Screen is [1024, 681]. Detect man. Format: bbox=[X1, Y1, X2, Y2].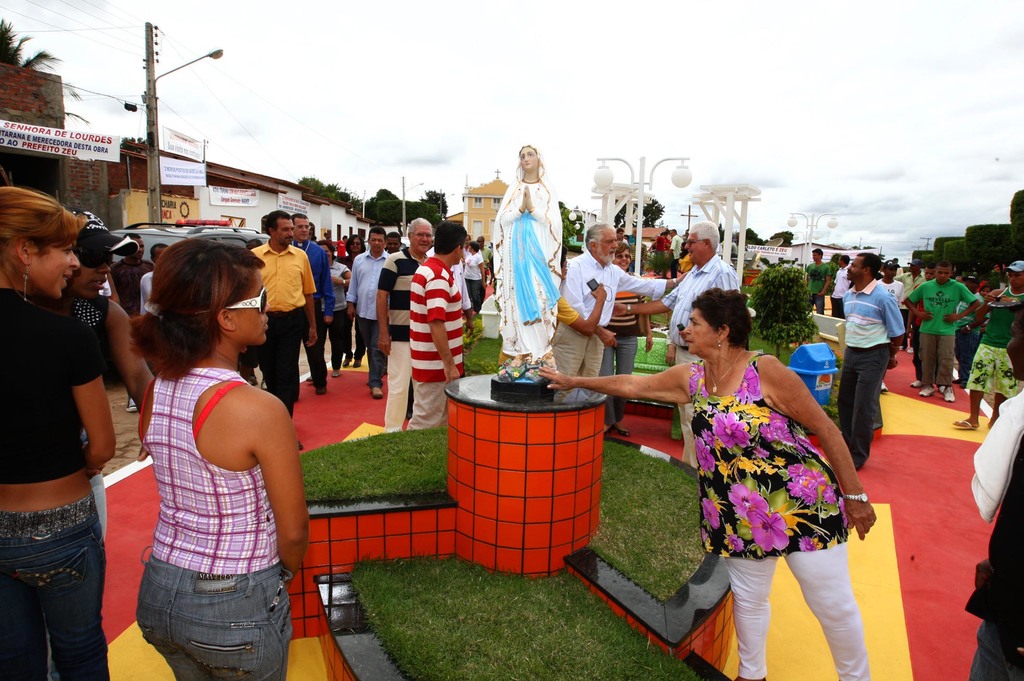
bbox=[244, 214, 323, 425].
